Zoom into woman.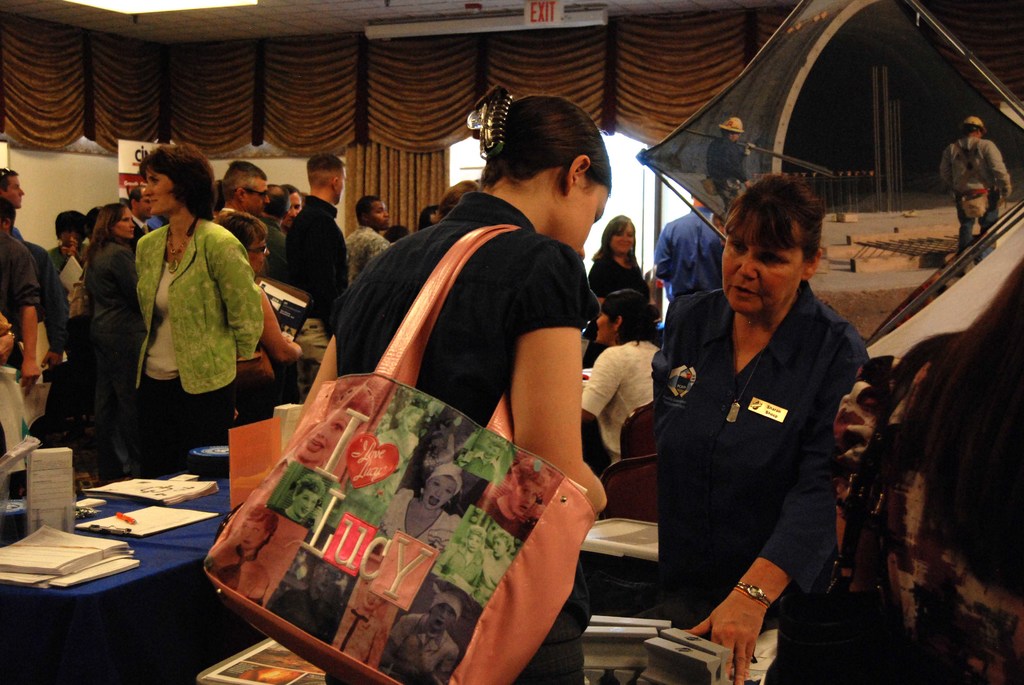
Zoom target: bbox=(470, 531, 515, 610).
